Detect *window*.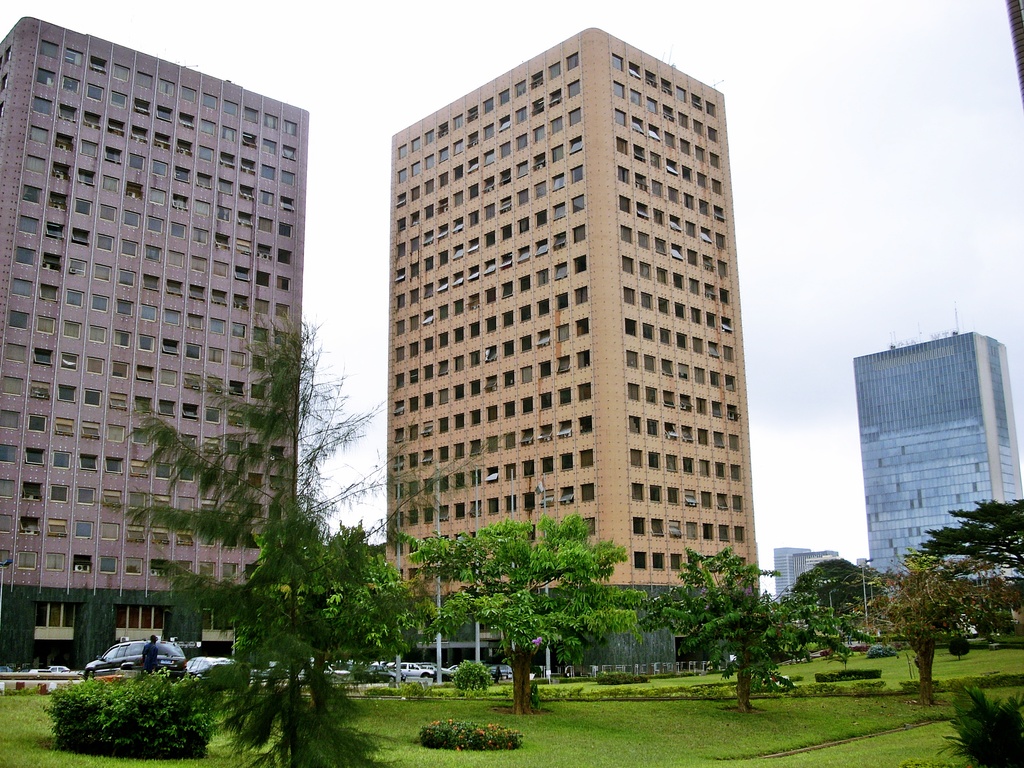
Detected at bbox=(280, 221, 291, 235).
